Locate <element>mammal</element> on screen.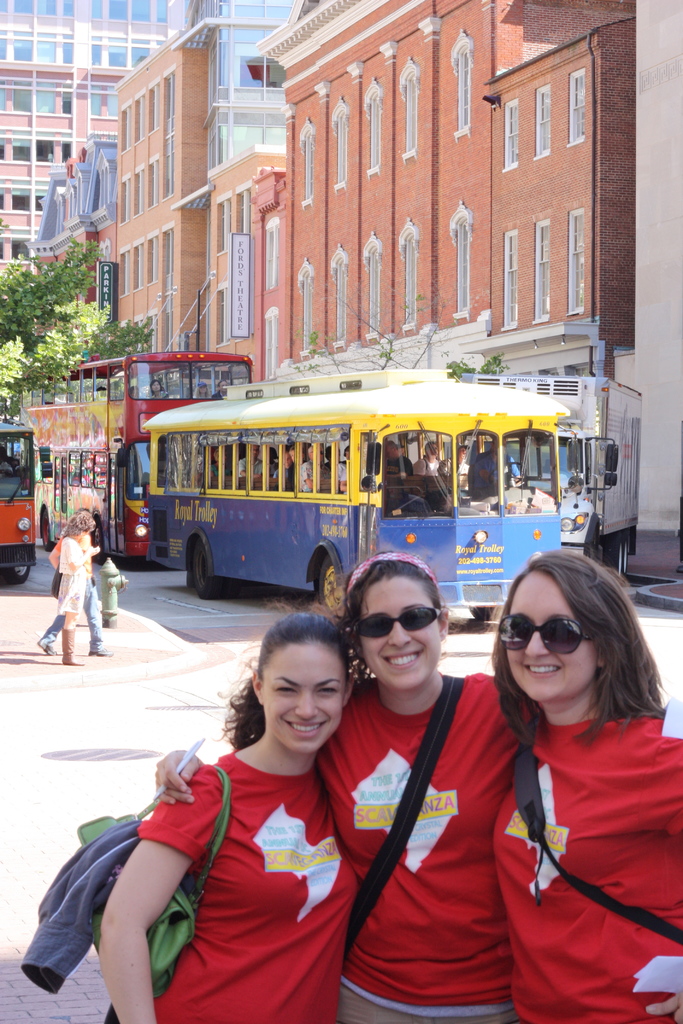
On screen at left=2, top=449, right=16, bottom=479.
